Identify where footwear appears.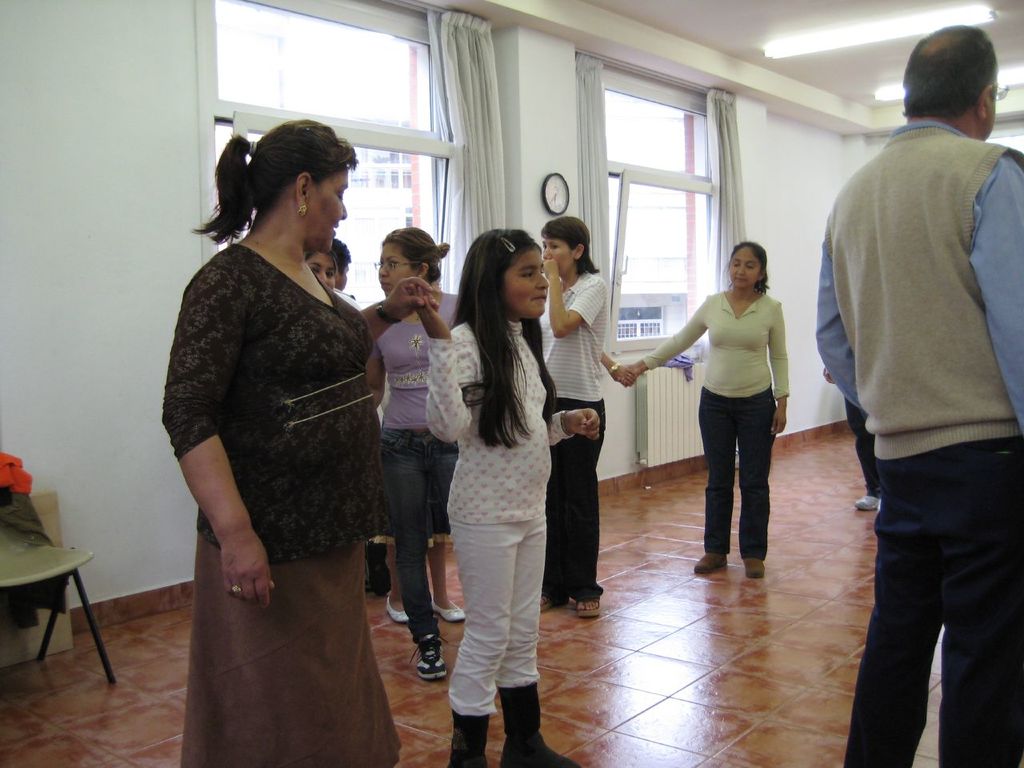
Appears at Rect(443, 716, 489, 767).
